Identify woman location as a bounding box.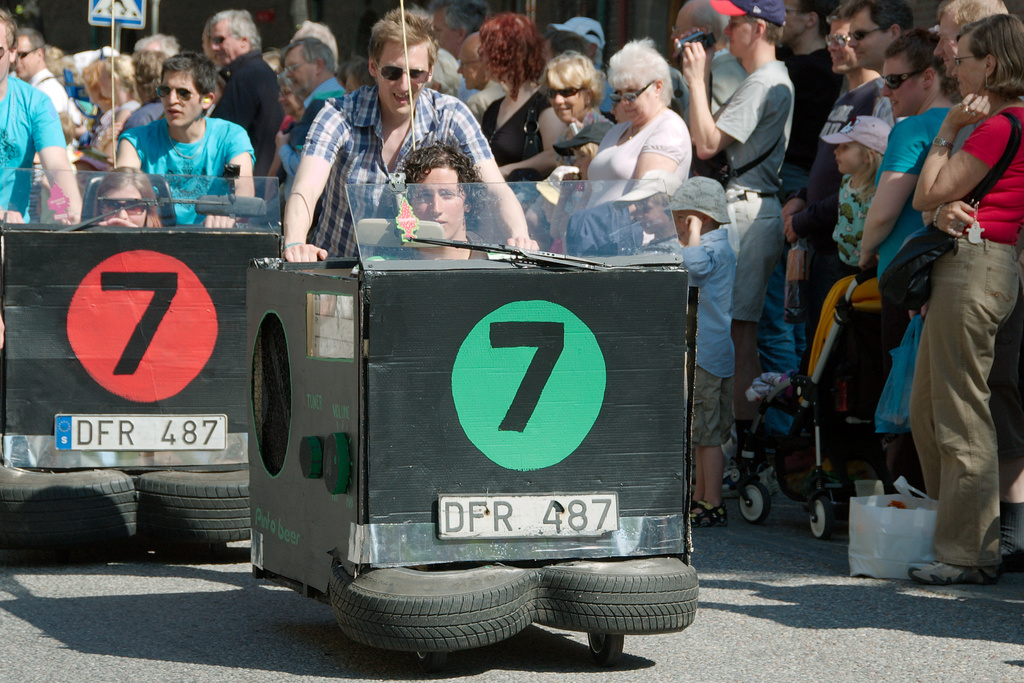
475:10:574:246.
